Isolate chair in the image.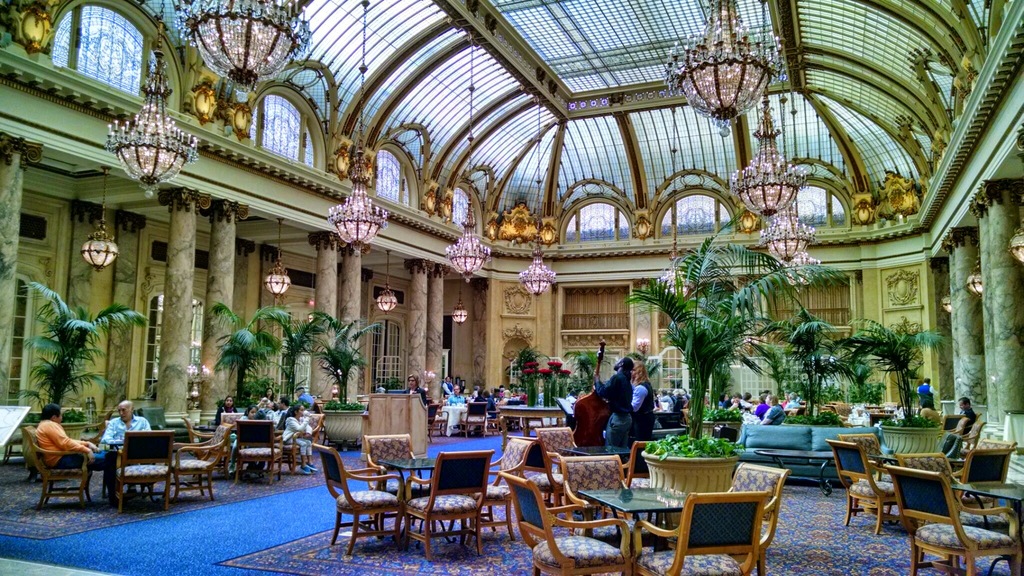
Isolated region: region(836, 435, 897, 512).
